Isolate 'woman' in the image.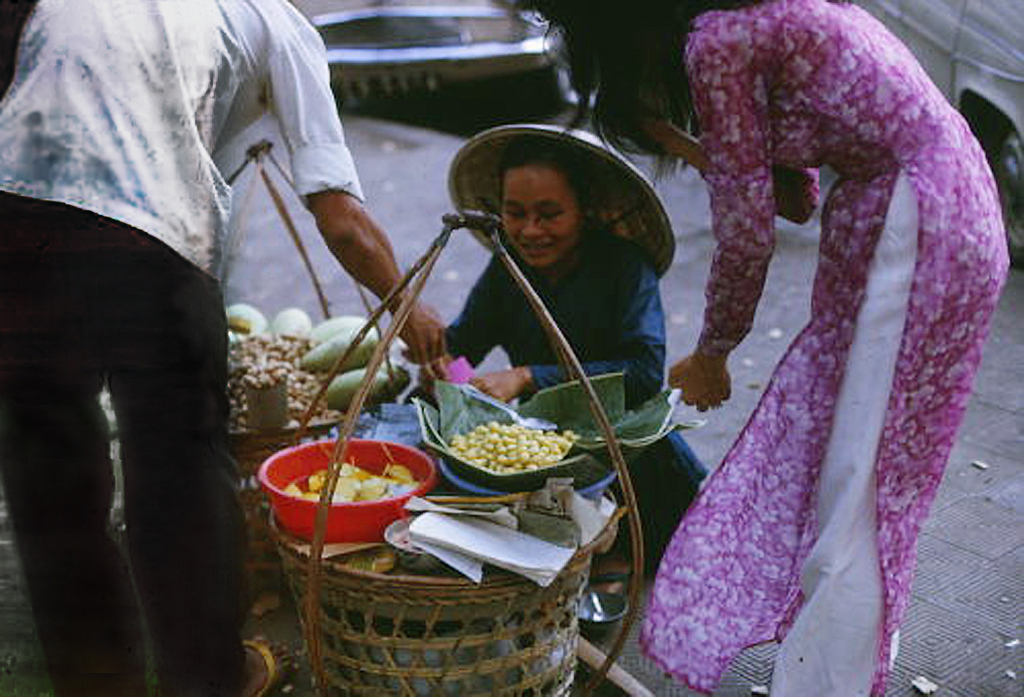
Isolated region: <region>612, 0, 1006, 685</region>.
